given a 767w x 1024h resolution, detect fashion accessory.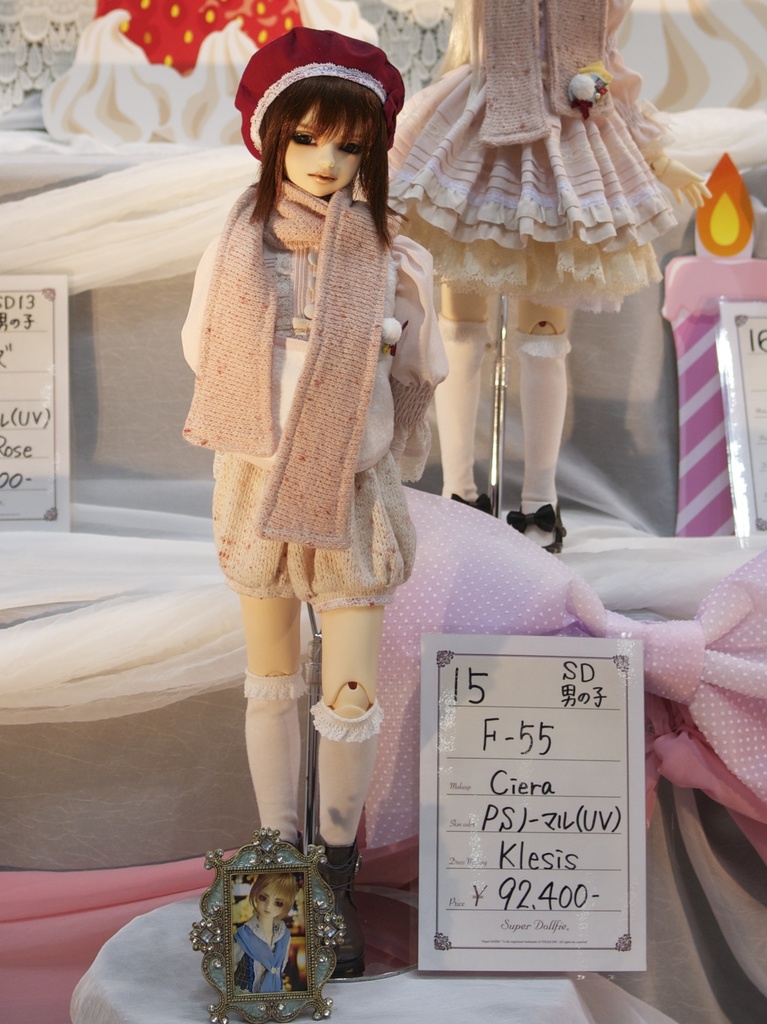
left=186, top=174, right=407, bottom=552.
